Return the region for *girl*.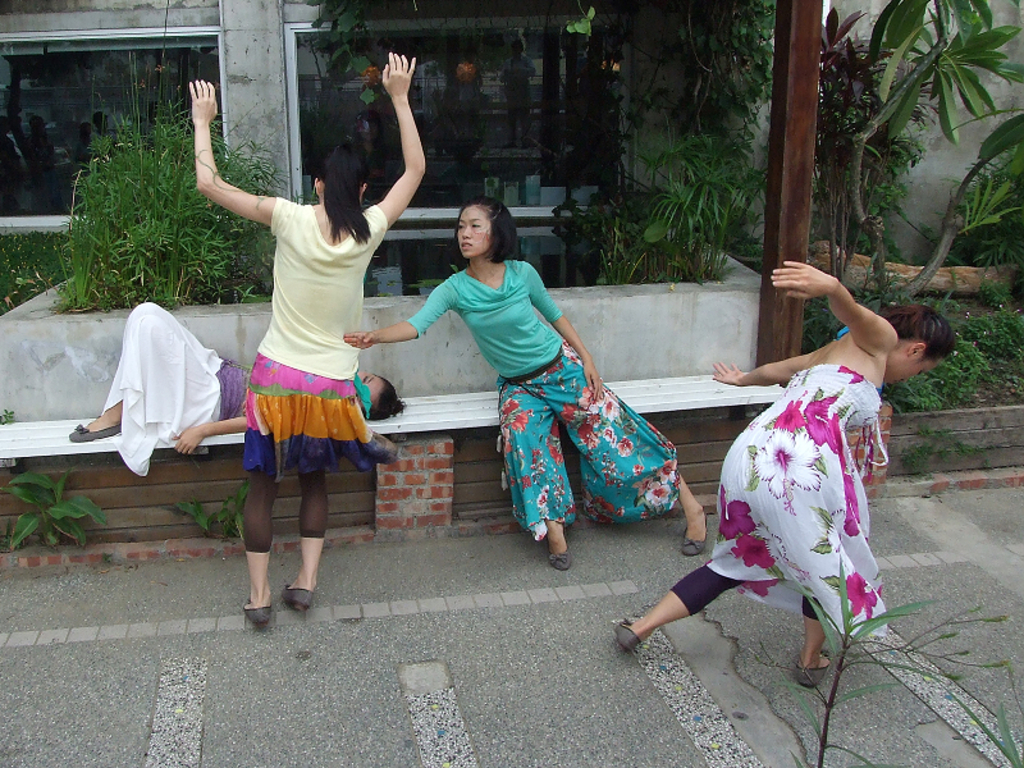
(x1=187, y1=50, x2=426, y2=634).
